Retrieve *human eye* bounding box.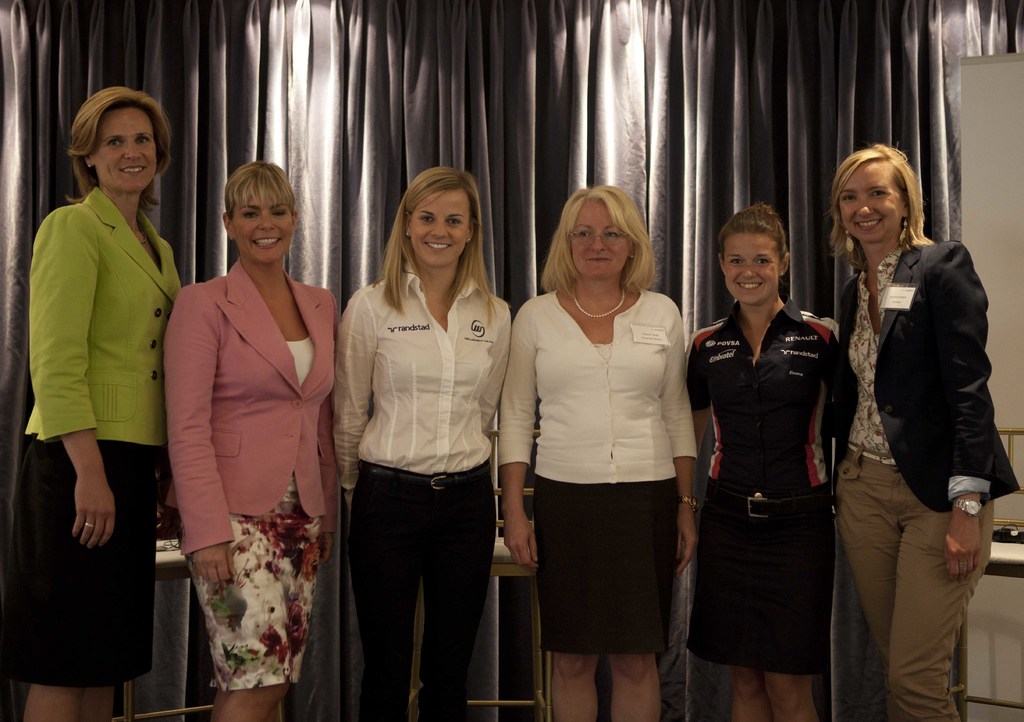
Bounding box: {"left": 271, "top": 209, "right": 287, "bottom": 220}.
